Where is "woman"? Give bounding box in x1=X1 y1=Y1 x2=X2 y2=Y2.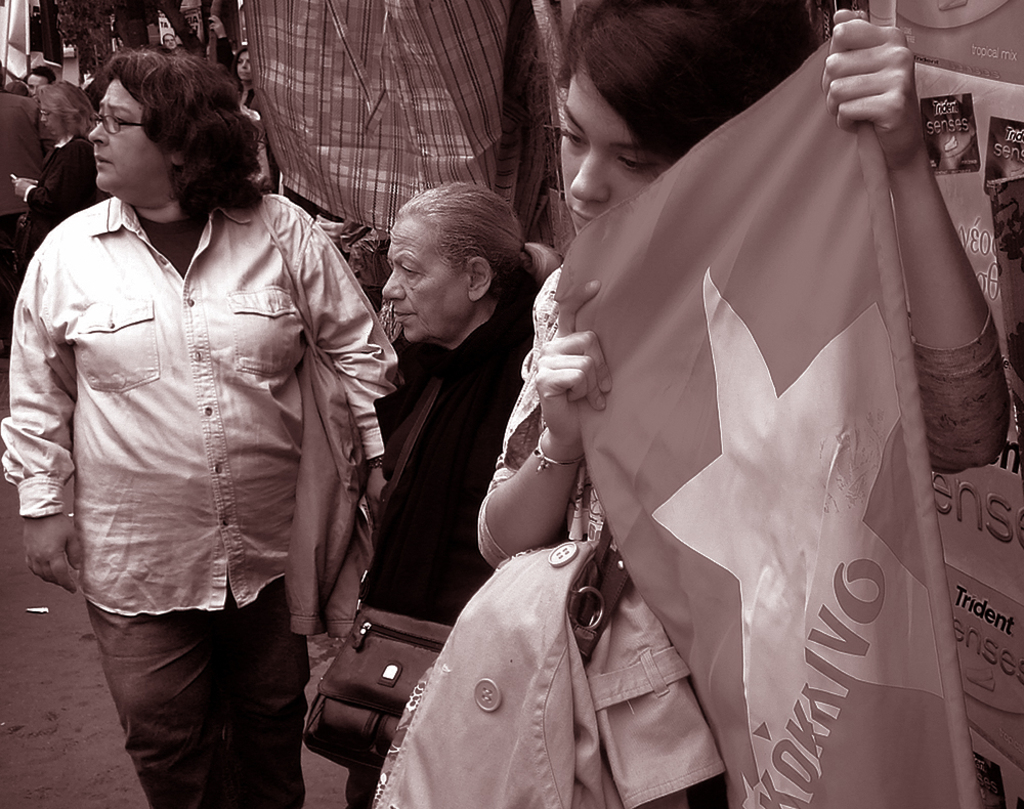
x1=0 y1=52 x2=410 y2=808.
